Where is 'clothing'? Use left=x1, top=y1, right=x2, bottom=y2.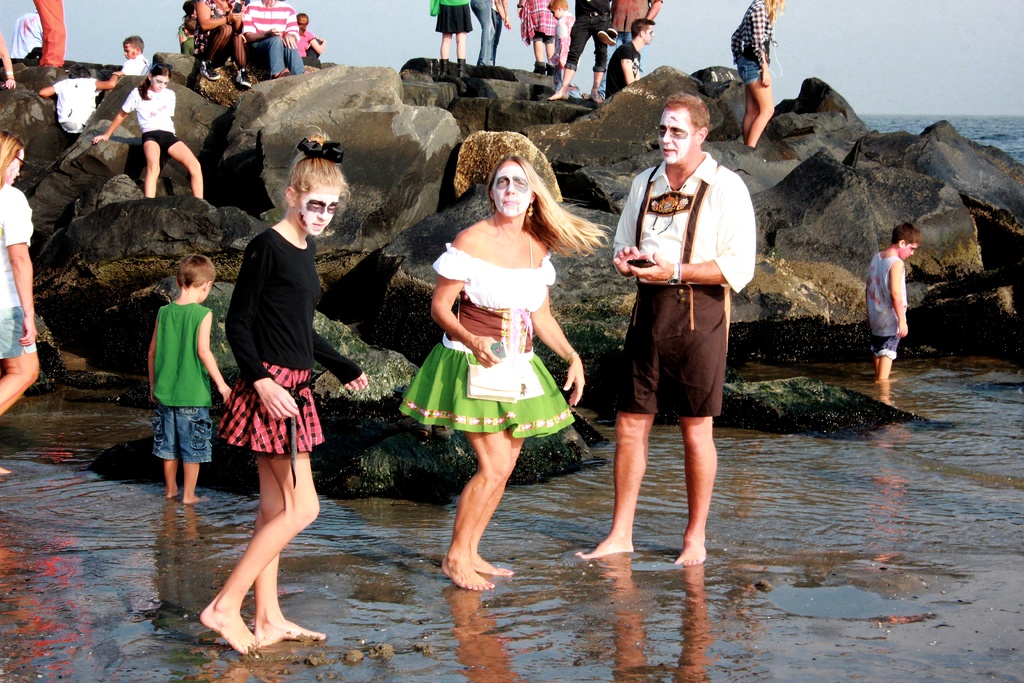
left=95, top=45, right=145, bottom=104.
